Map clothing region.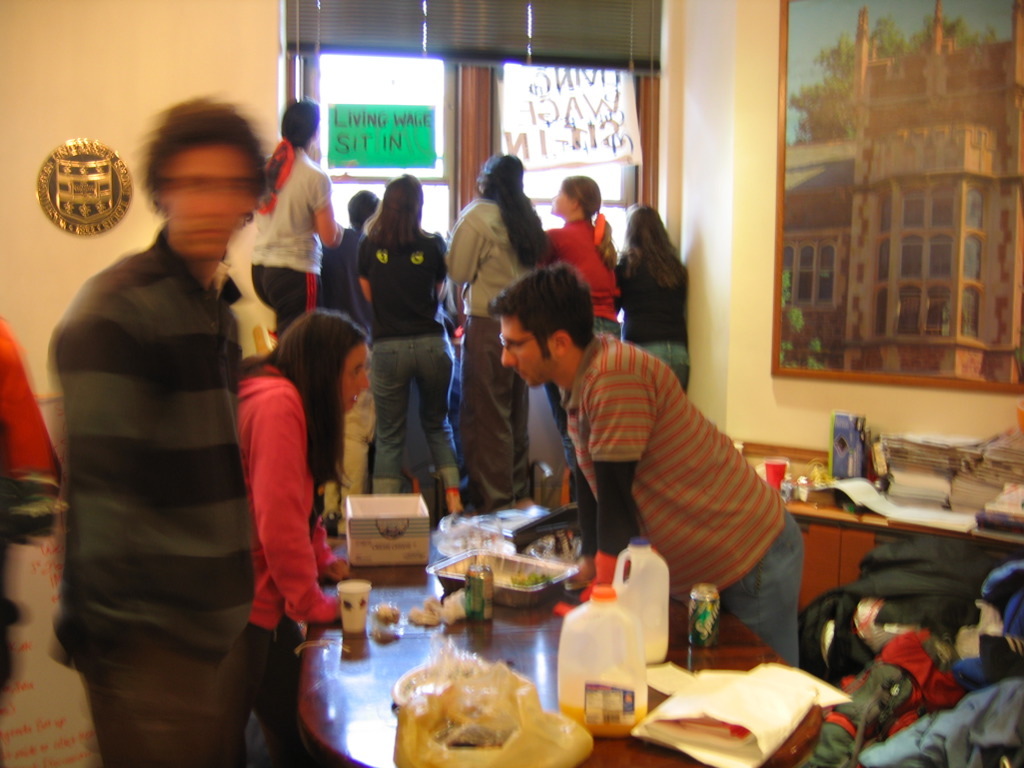
Mapped to Rect(0, 315, 55, 687).
